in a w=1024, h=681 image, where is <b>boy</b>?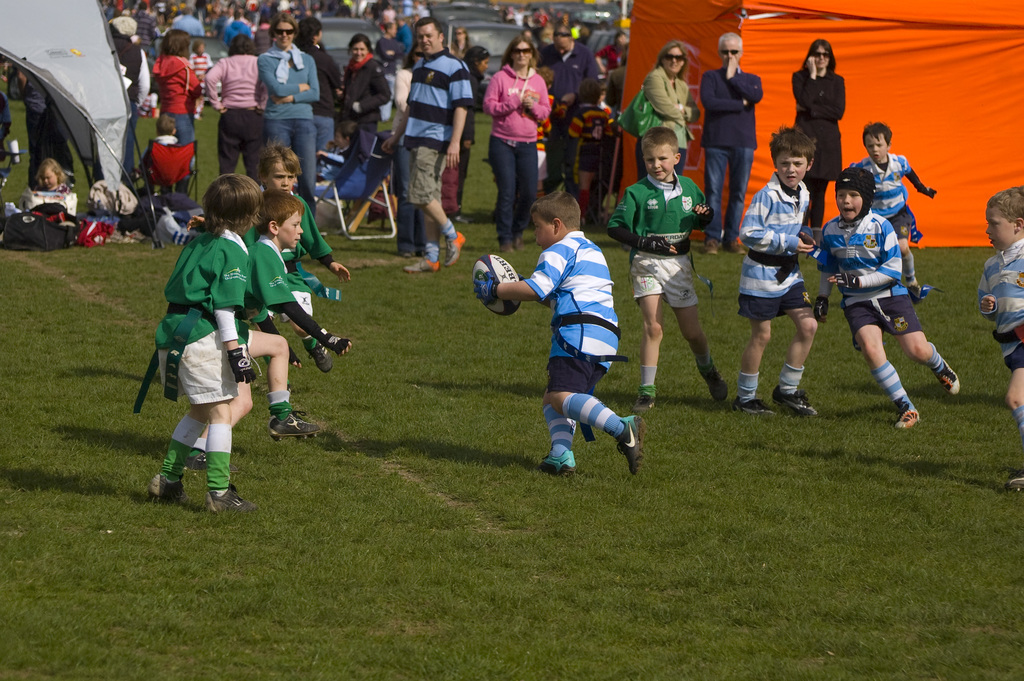
[609, 126, 729, 416].
